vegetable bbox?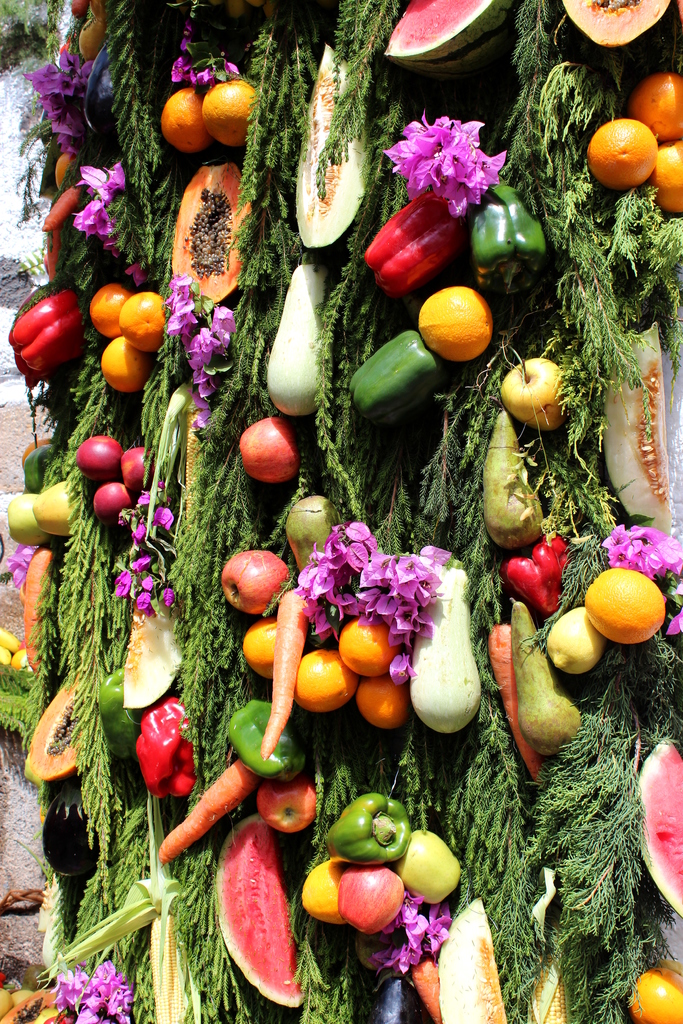
(x1=507, y1=603, x2=584, y2=756)
